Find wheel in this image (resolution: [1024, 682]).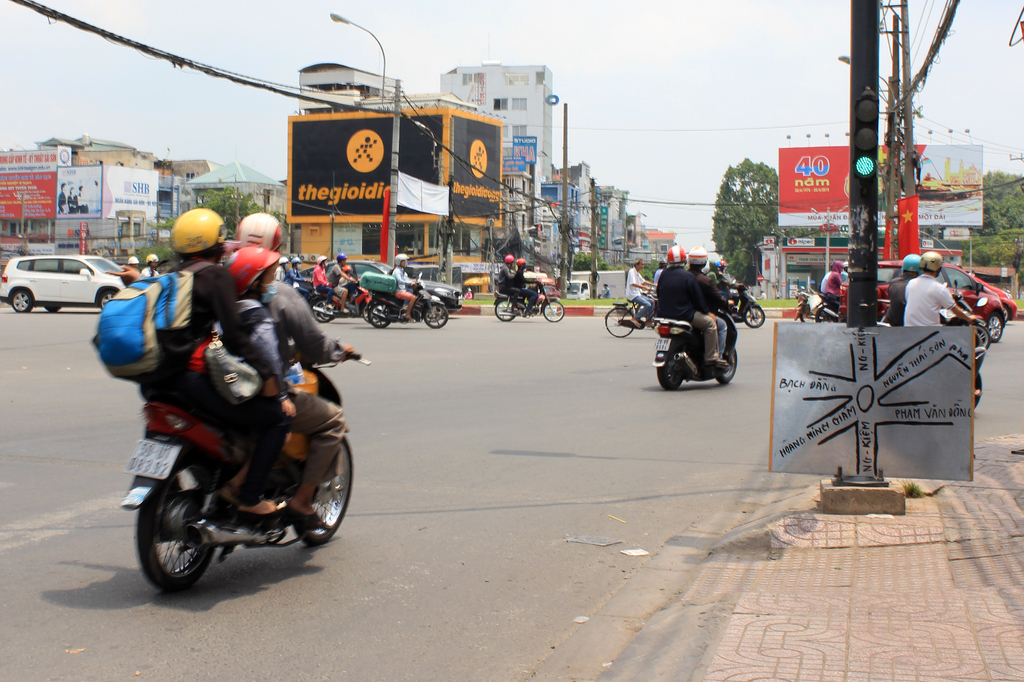
l=977, t=325, r=992, b=350.
